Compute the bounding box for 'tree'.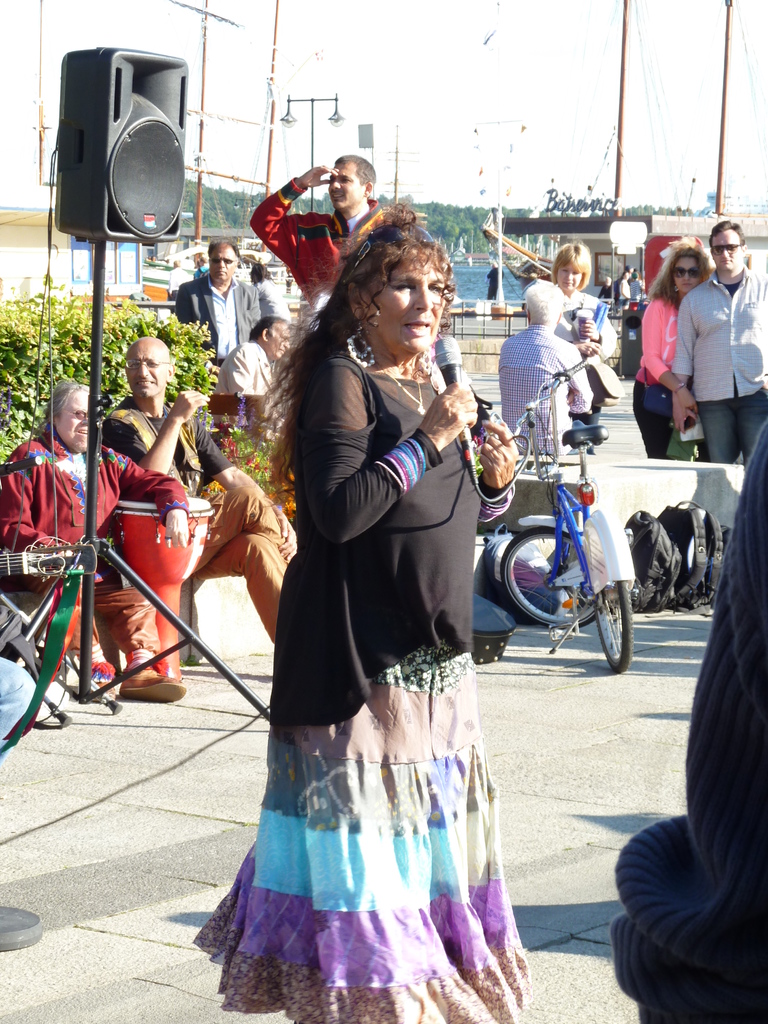
(x1=437, y1=221, x2=458, y2=243).
